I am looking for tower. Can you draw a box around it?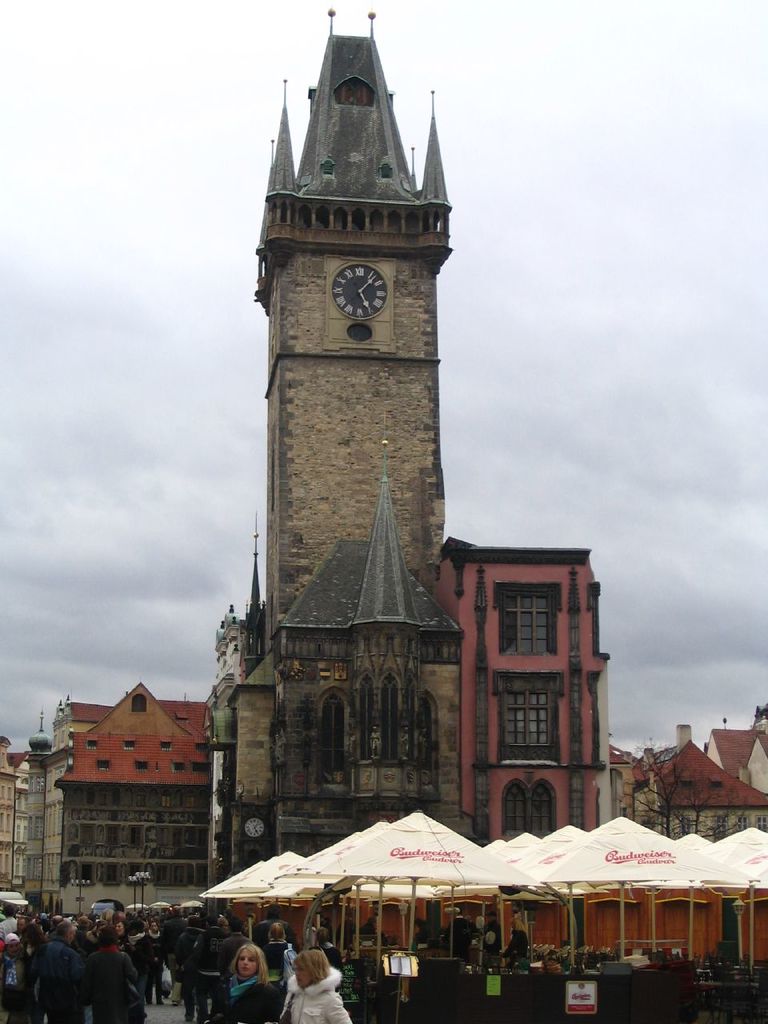
Sure, the bounding box is bbox=(30, 669, 211, 906).
